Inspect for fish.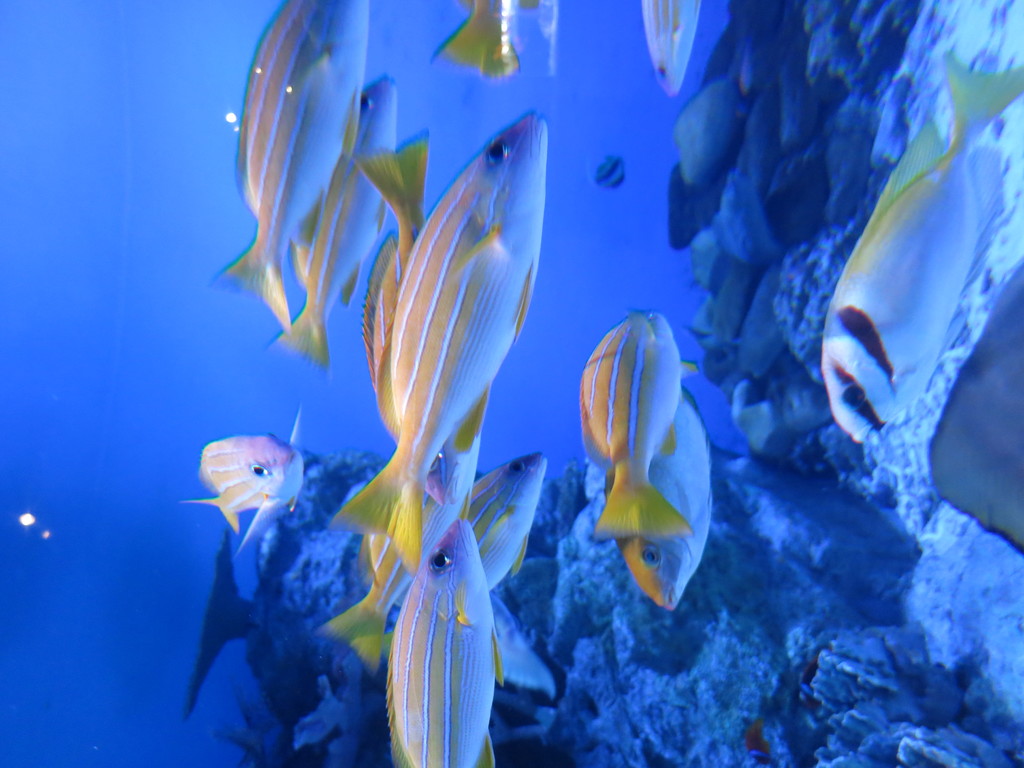
Inspection: <box>392,508,500,767</box>.
